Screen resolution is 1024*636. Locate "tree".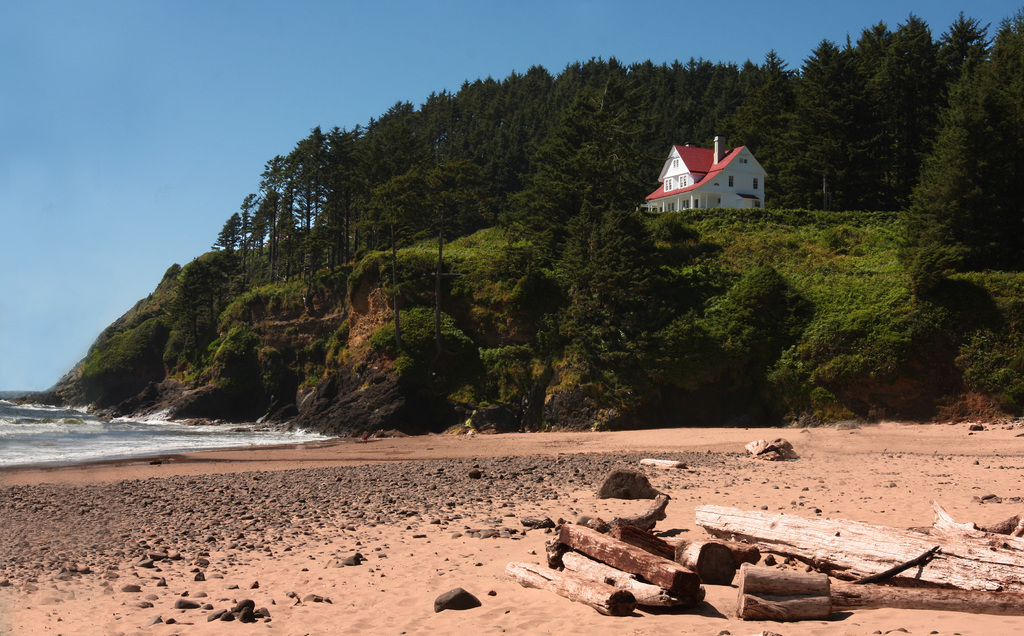
(x1=426, y1=152, x2=489, y2=340).
